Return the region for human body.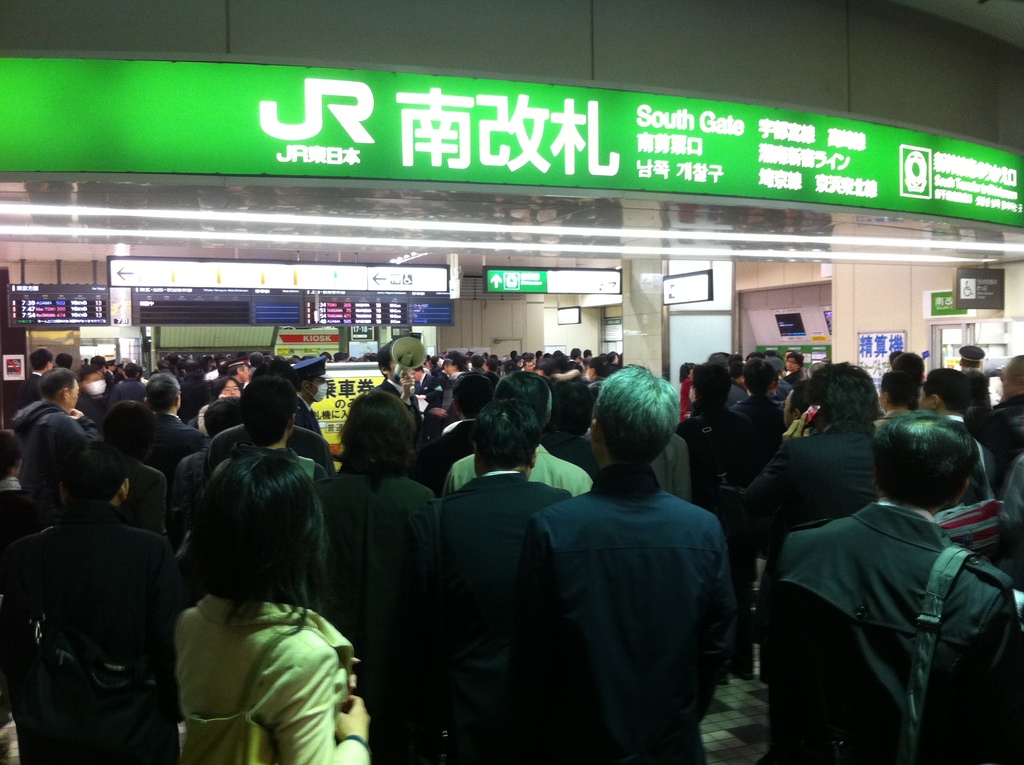
box(764, 498, 1023, 764).
